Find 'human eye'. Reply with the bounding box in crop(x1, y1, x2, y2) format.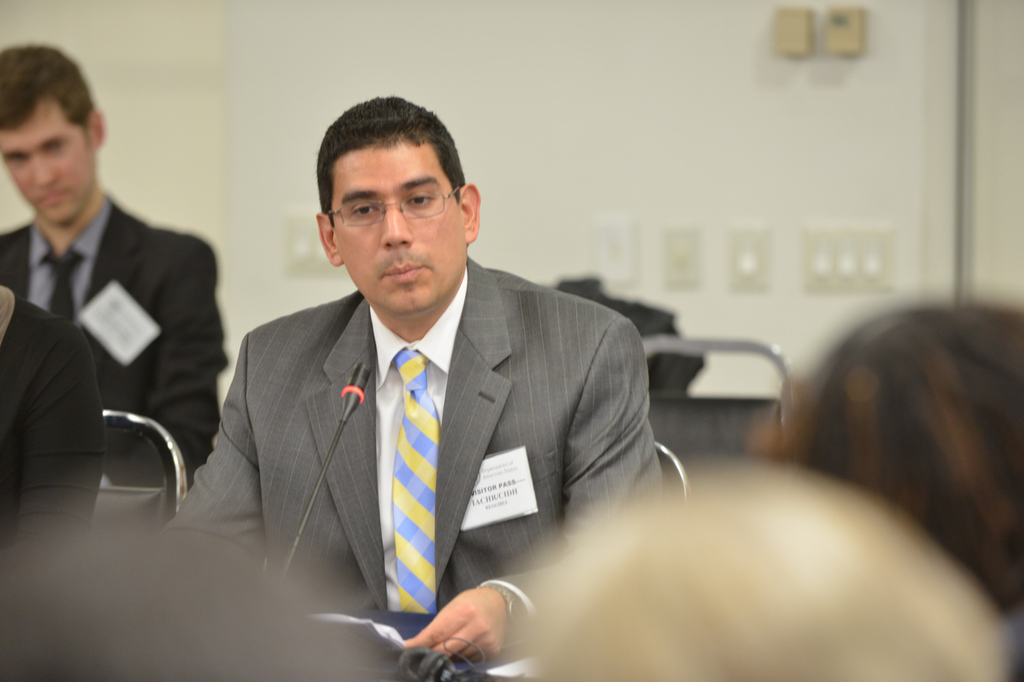
crop(405, 188, 440, 211).
